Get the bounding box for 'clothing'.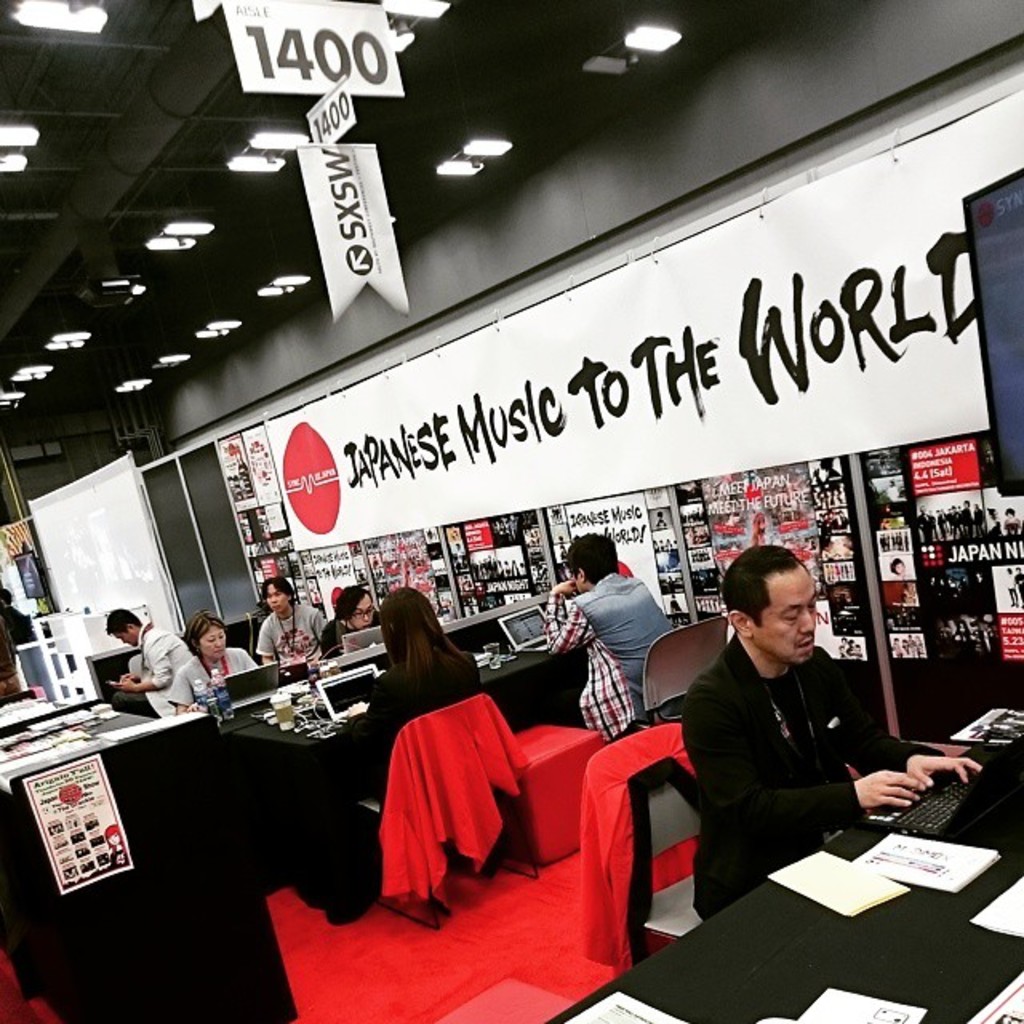
left=163, top=621, right=275, bottom=710.
